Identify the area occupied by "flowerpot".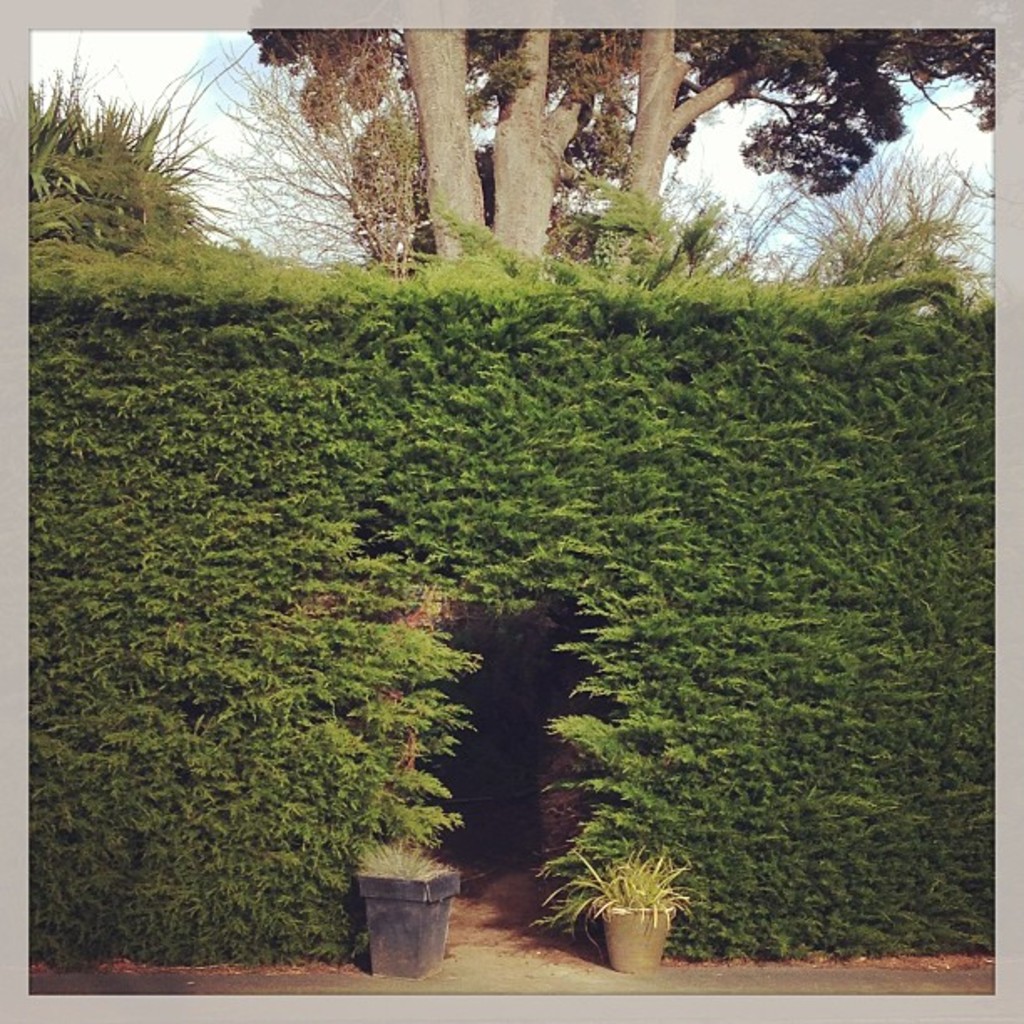
Area: [596,897,674,974].
